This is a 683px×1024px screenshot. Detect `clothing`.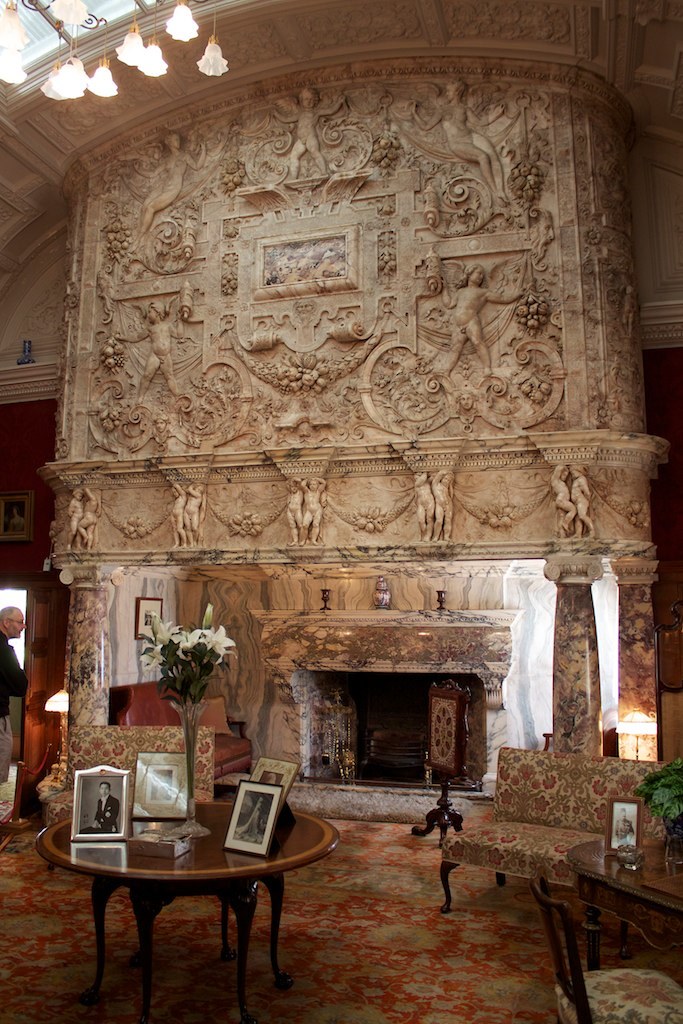
0:631:18:739.
